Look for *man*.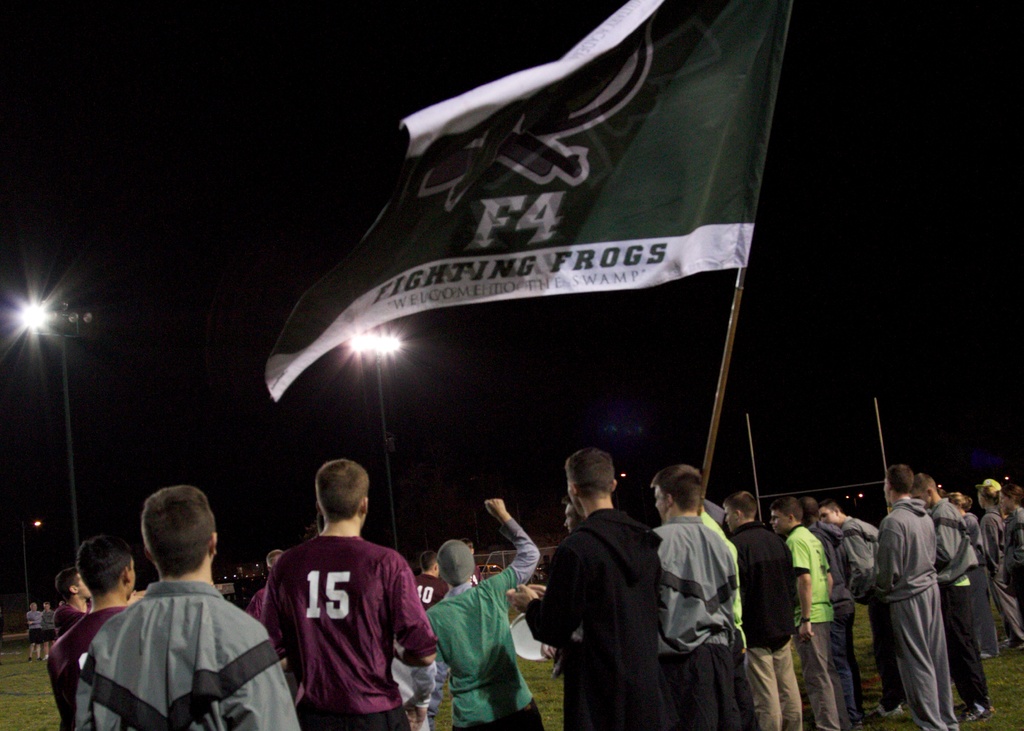
Found: (x1=871, y1=463, x2=957, y2=730).
